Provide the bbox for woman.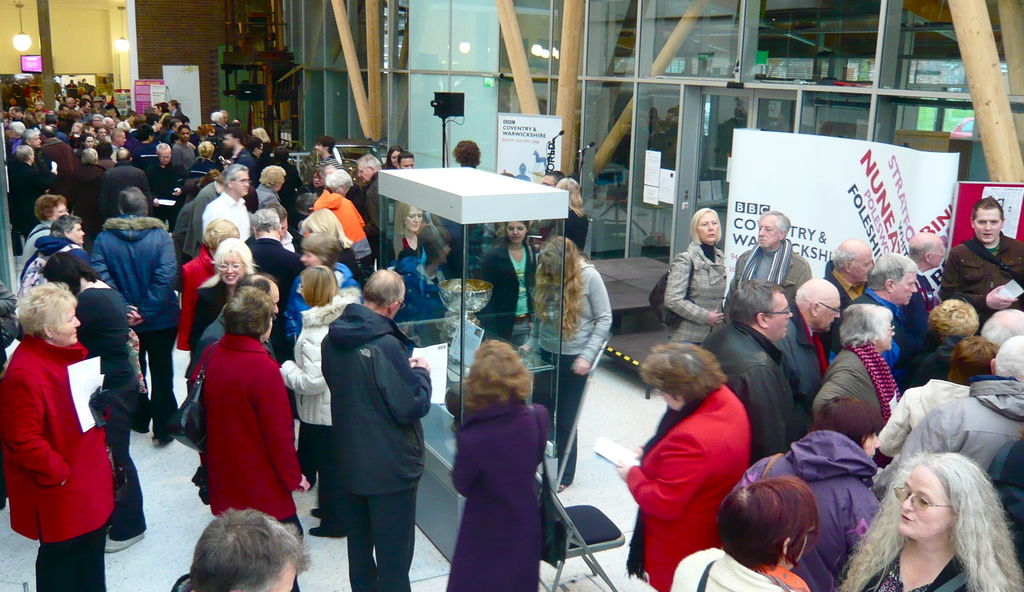
box(22, 195, 66, 263).
